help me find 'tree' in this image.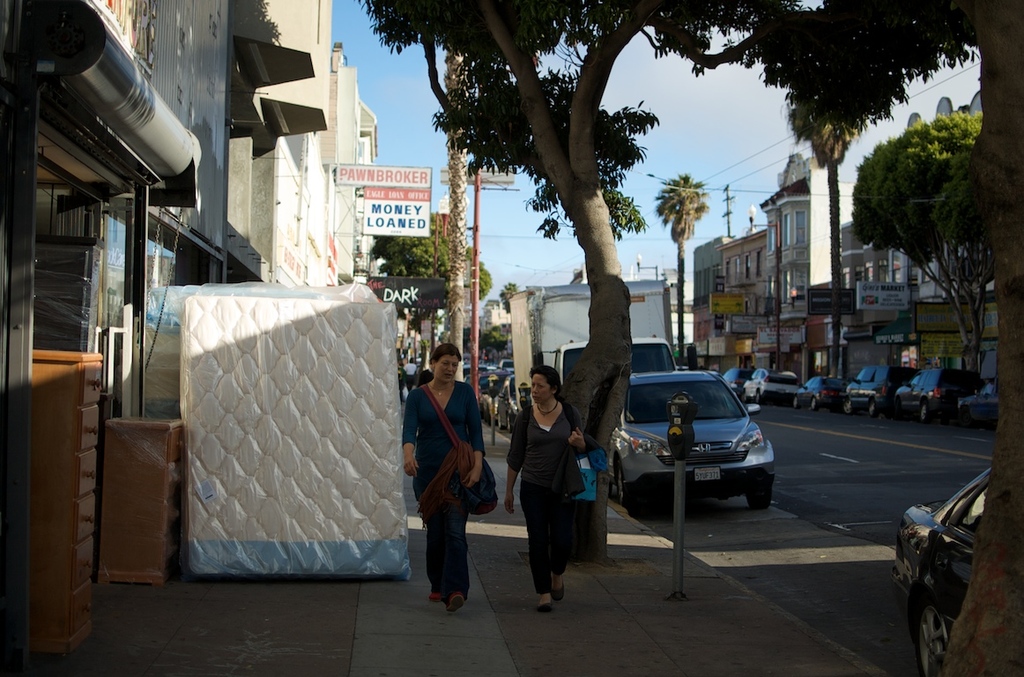
Found it: pyautogui.locateOnScreen(364, 212, 500, 389).
